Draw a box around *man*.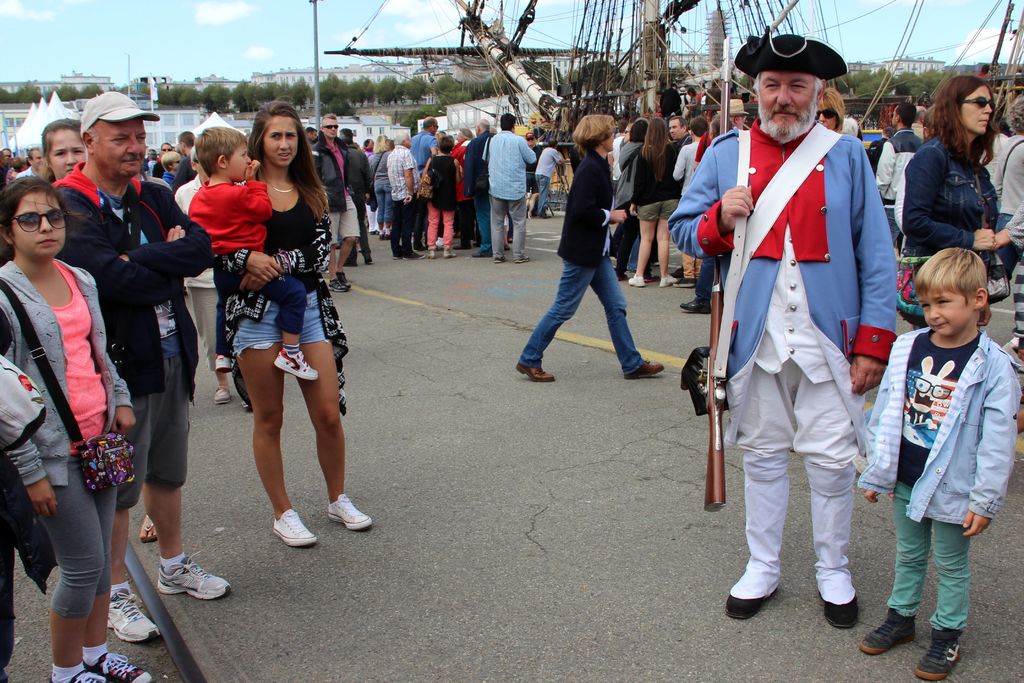
locate(407, 115, 445, 168).
